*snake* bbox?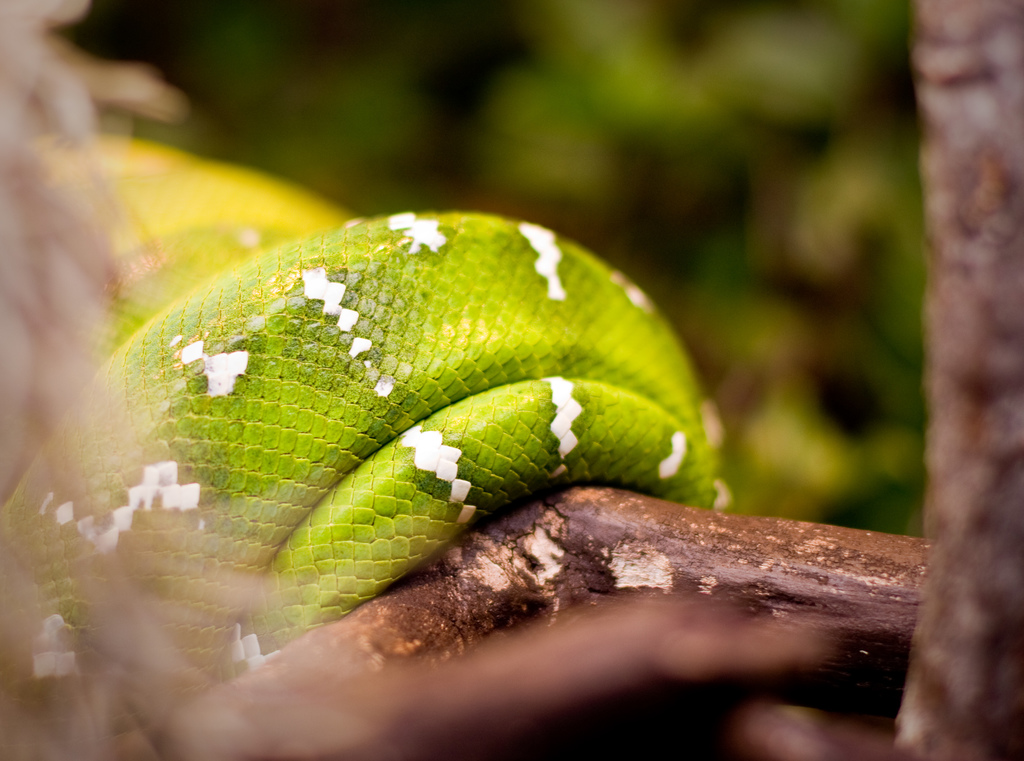
l=0, t=216, r=724, b=731
